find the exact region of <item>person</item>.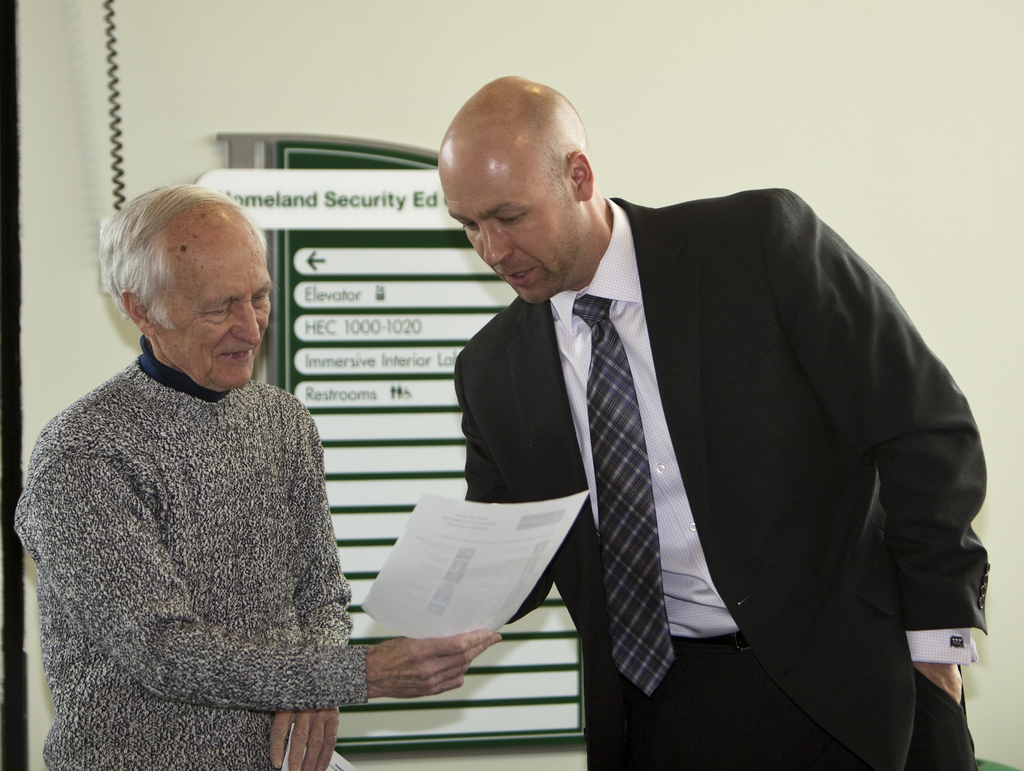
Exact region: left=458, top=74, right=993, bottom=770.
